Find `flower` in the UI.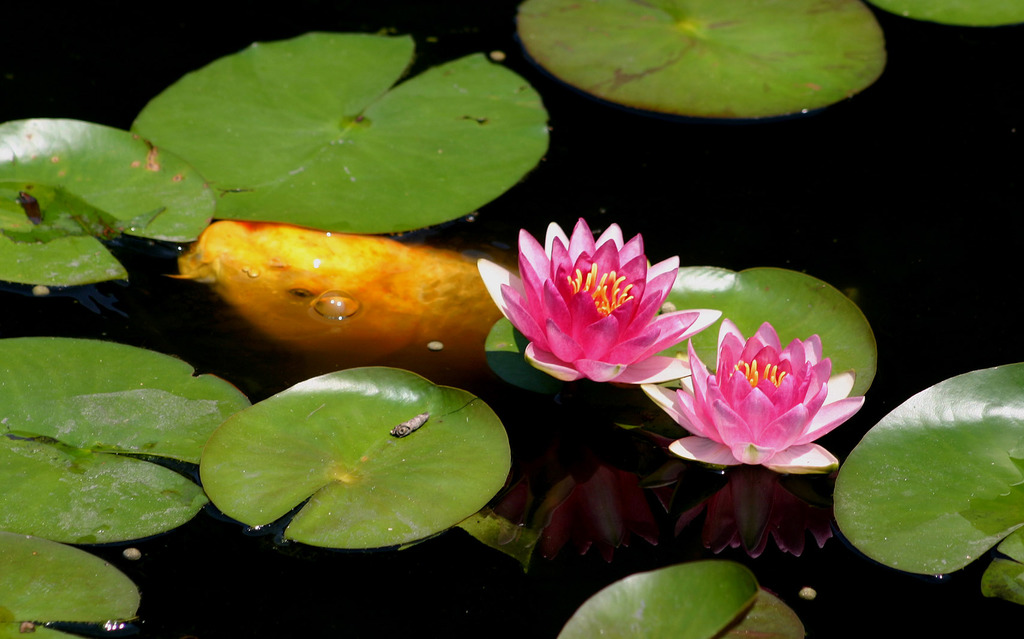
UI element at crop(642, 318, 865, 476).
